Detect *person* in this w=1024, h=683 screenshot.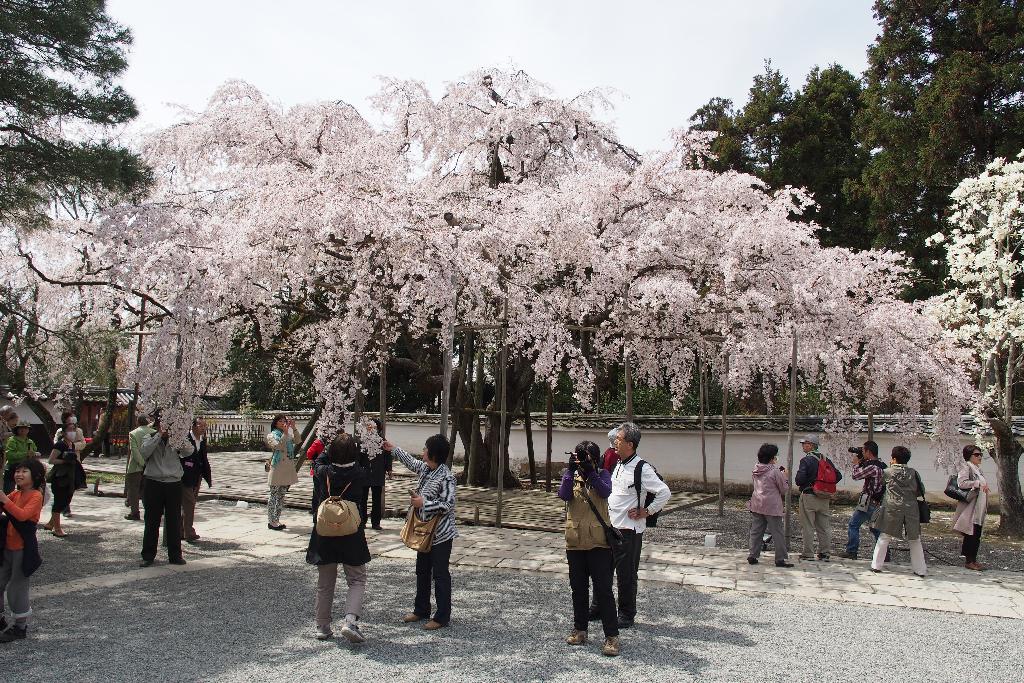
Detection: bbox(45, 422, 84, 540).
